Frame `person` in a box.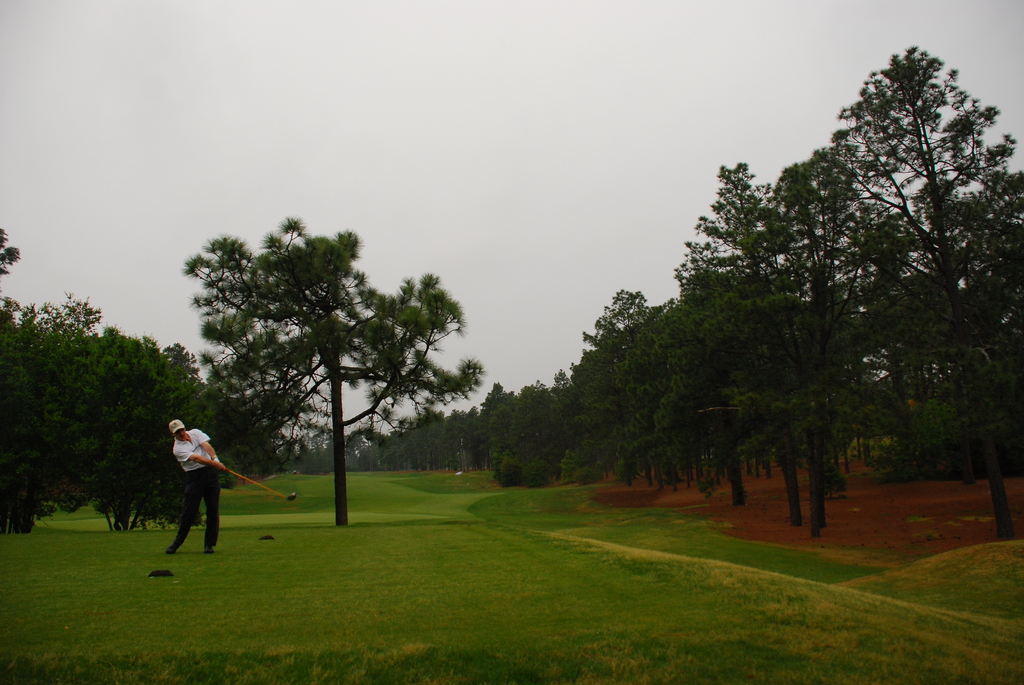
x1=158 y1=416 x2=220 y2=566.
